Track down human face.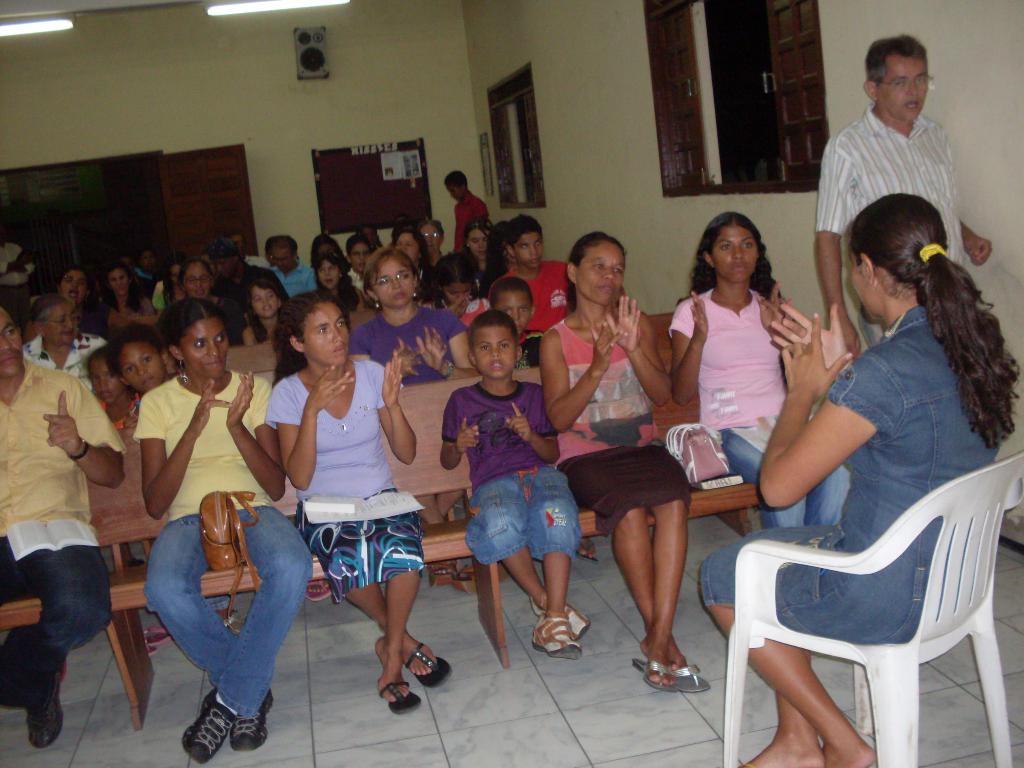
Tracked to [x1=576, y1=241, x2=623, y2=311].
